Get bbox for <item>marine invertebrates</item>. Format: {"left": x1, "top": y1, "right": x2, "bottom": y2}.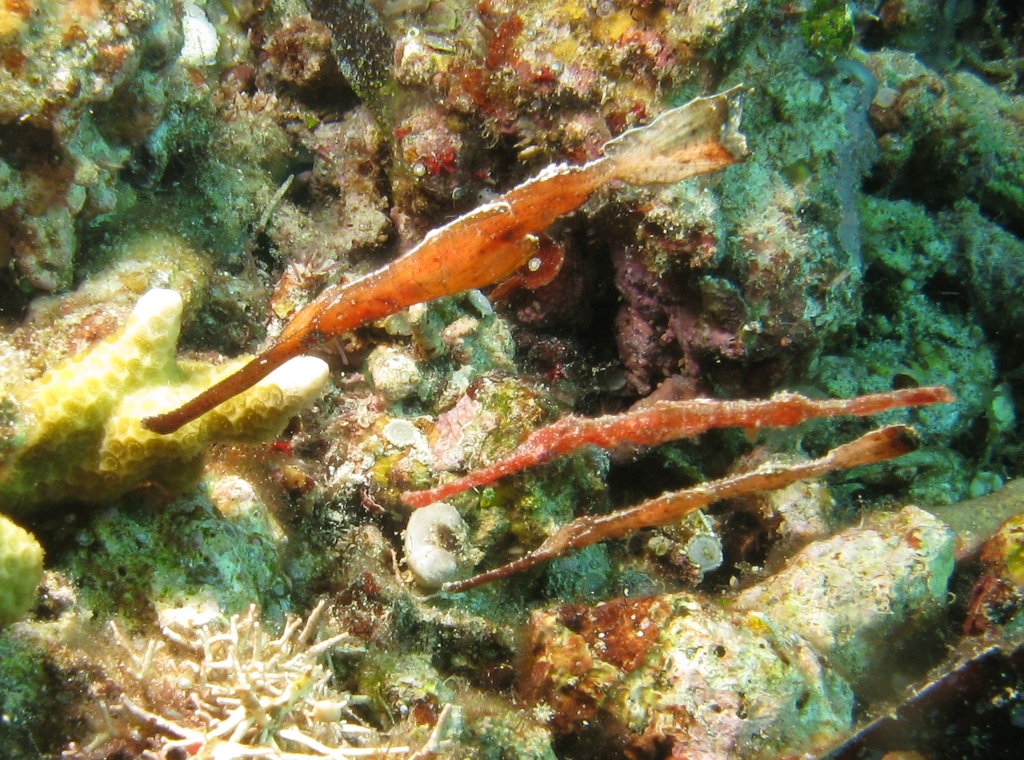
{"left": 440, "top": 350, "right": 968, "bottom": 606}.
